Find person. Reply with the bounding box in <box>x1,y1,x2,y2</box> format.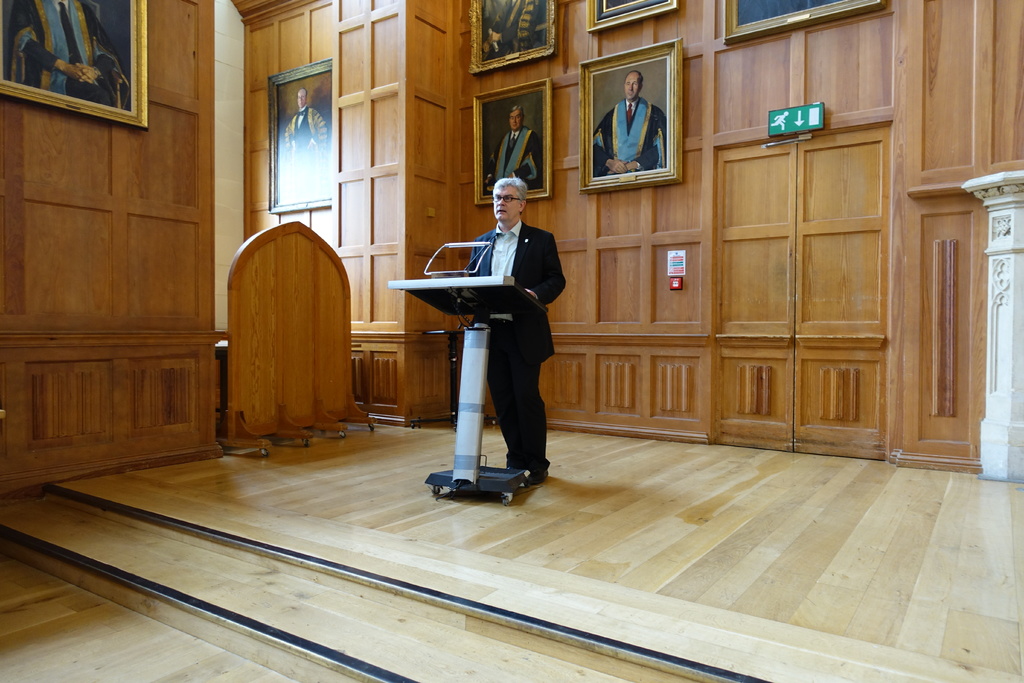
<box>1,0,127,113</box>.
